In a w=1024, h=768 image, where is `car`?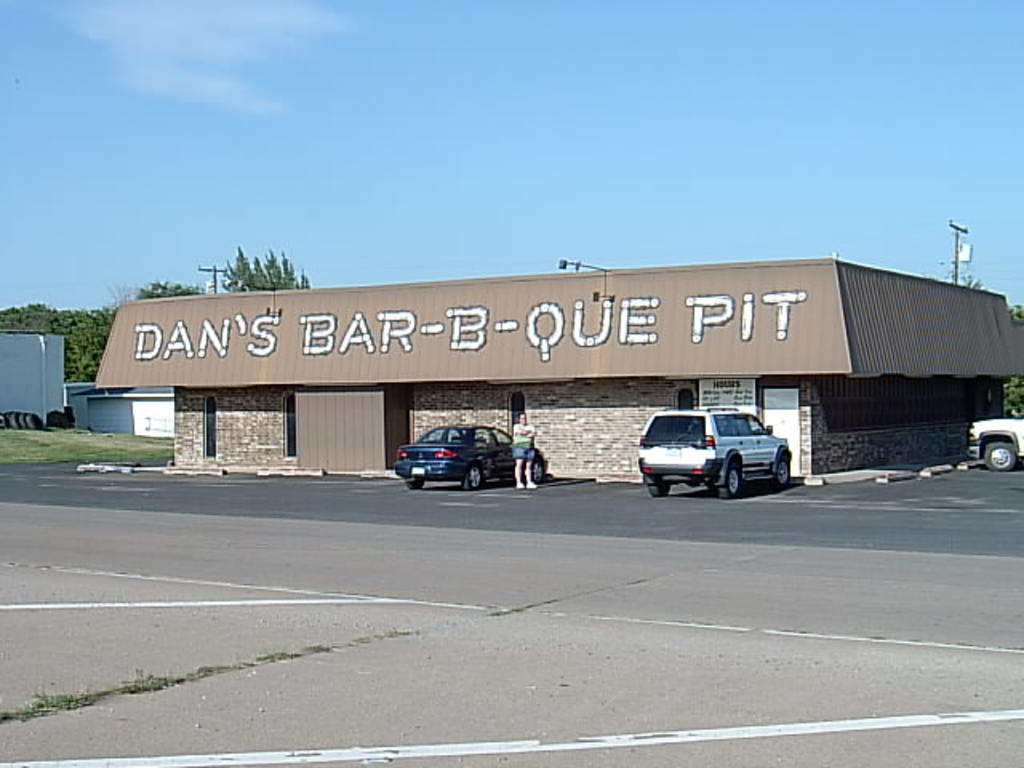
392, 422, 544, 490.
